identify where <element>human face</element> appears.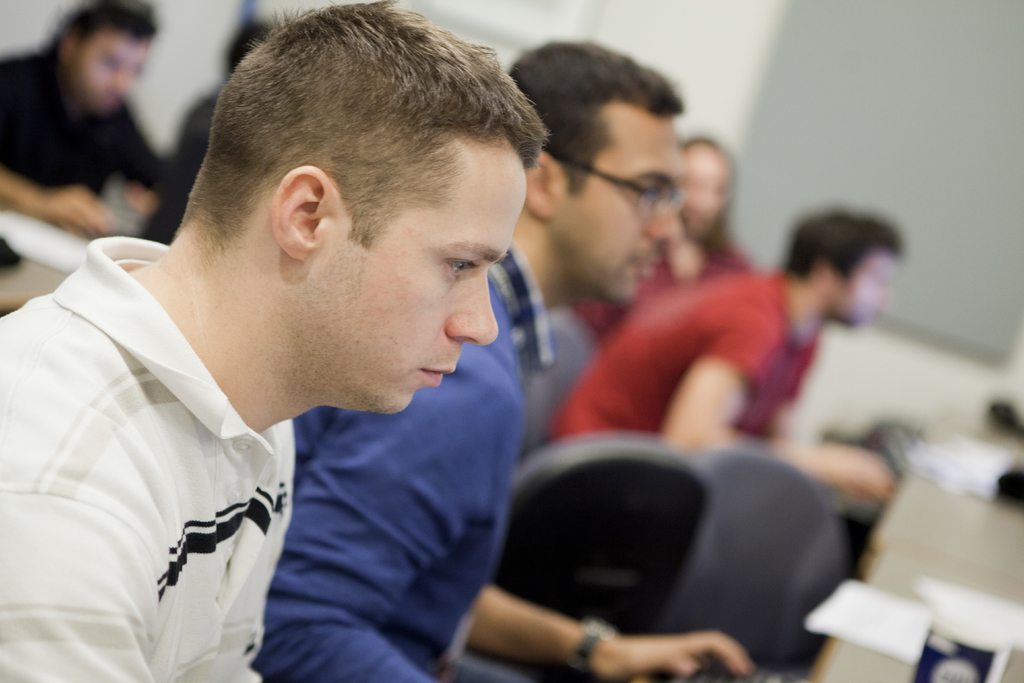
Appears at 72,26,149,114.
